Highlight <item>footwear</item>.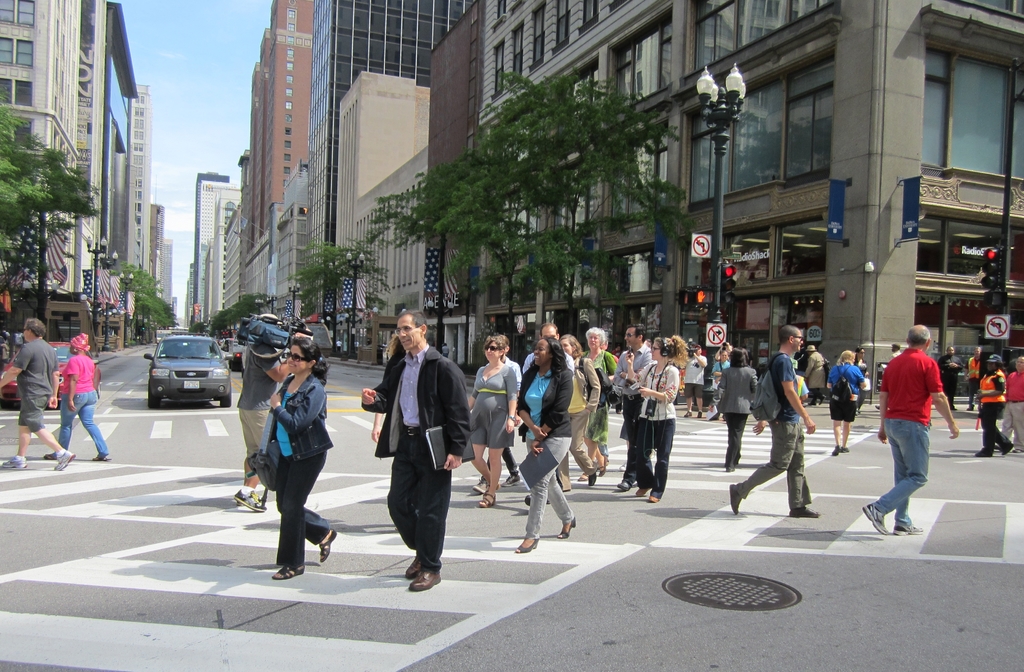
Highlighted region: 1016:439:1023:452.
